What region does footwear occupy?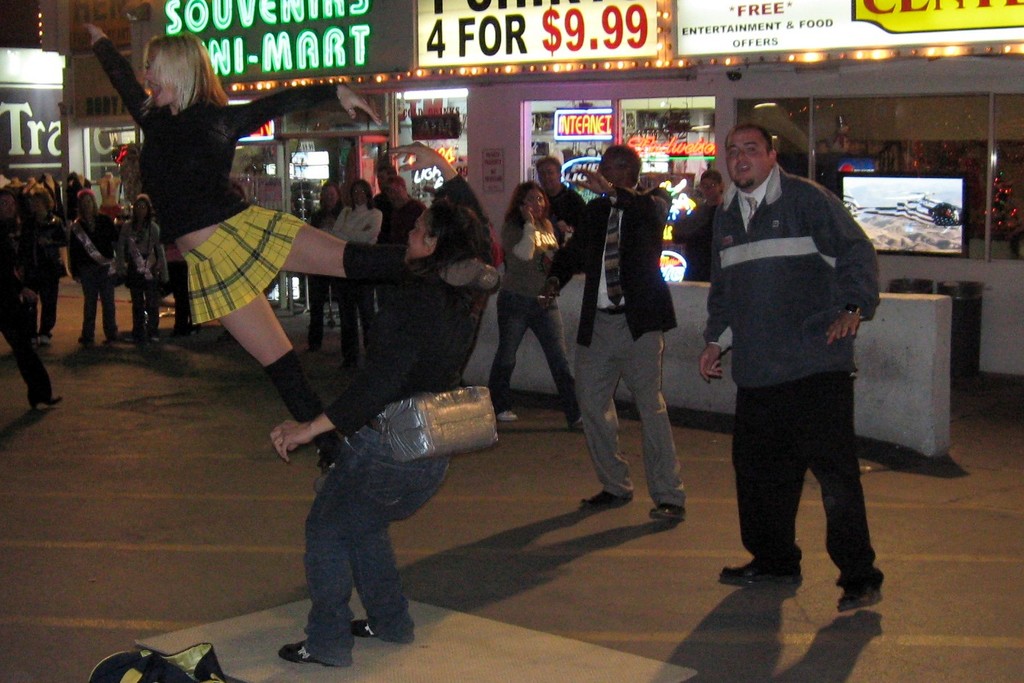
crop(175, 326, 190, 336).
